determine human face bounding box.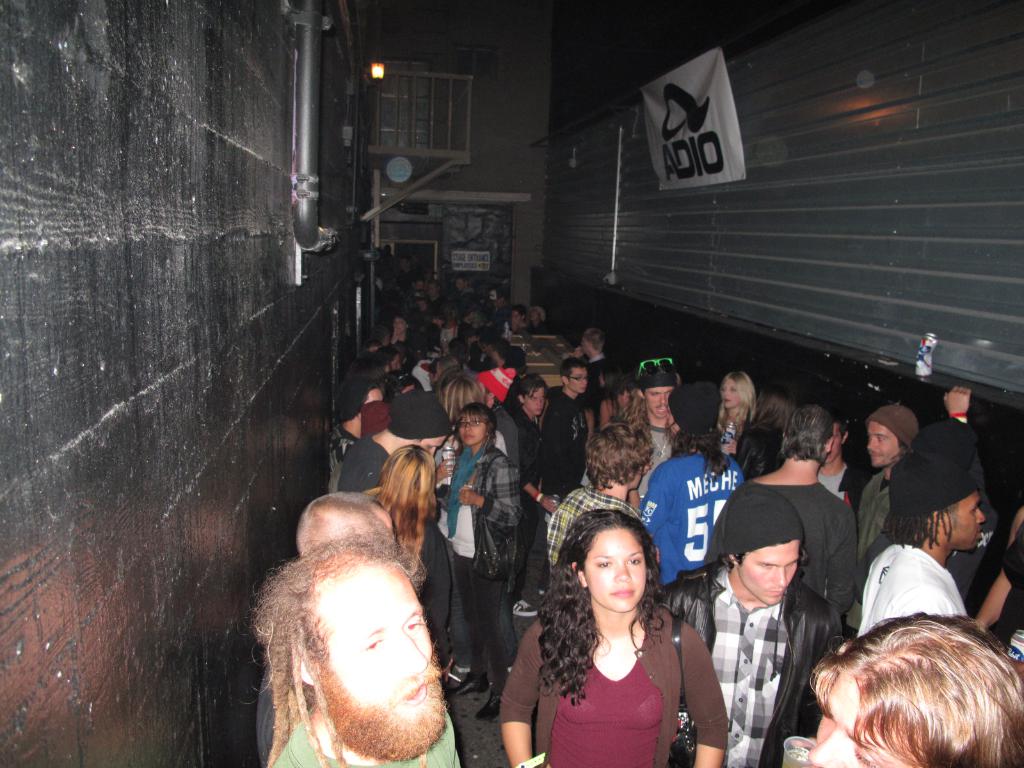
Determined: <region>454, 278, 465, 291</region>.
